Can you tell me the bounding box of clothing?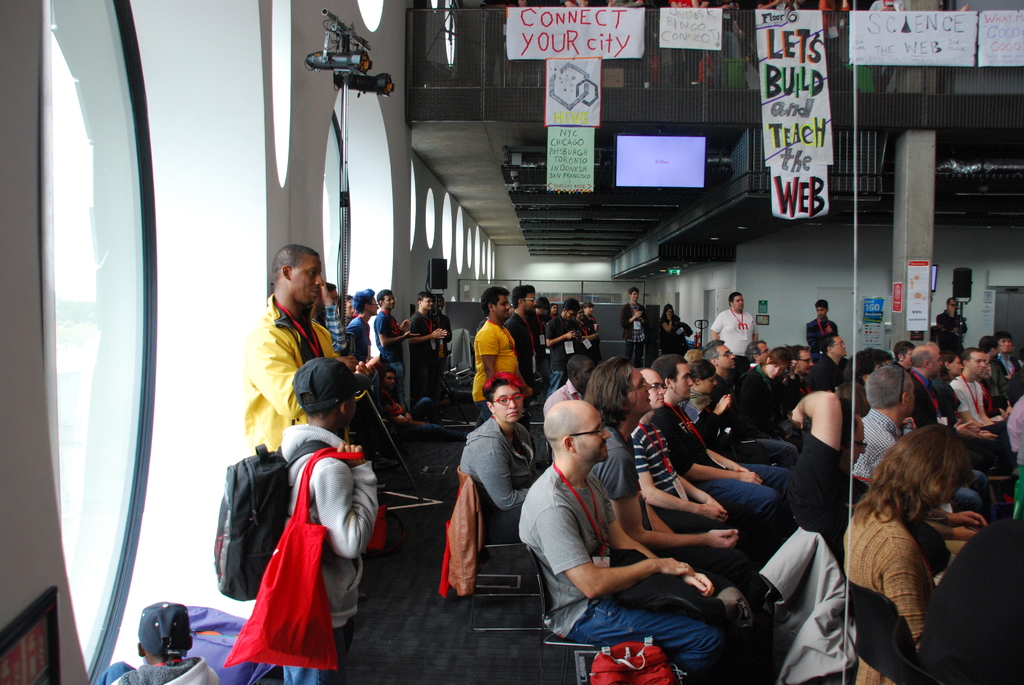
(x1=447, y1=471, x2=495, y2=597).
